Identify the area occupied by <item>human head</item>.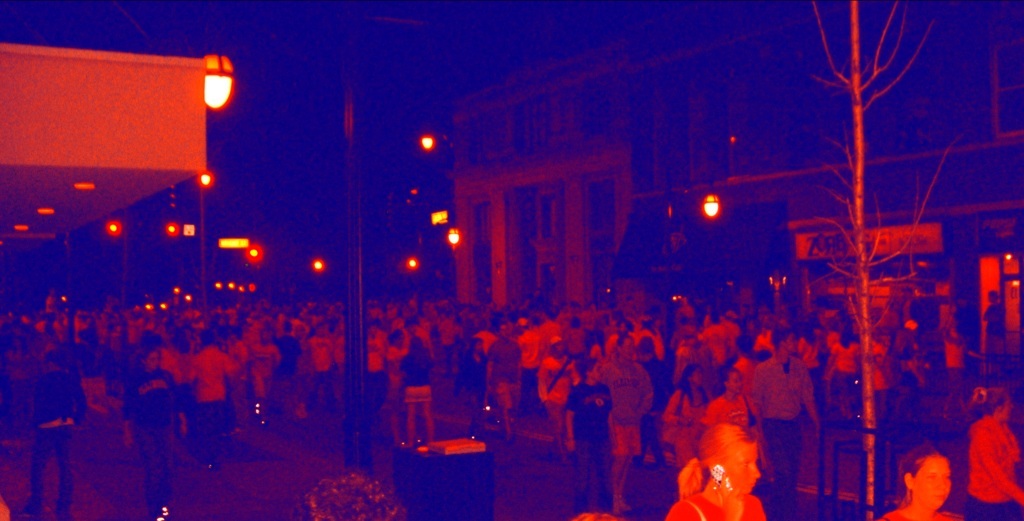
Area: left=301, top=470, right=397, bottom=520.
